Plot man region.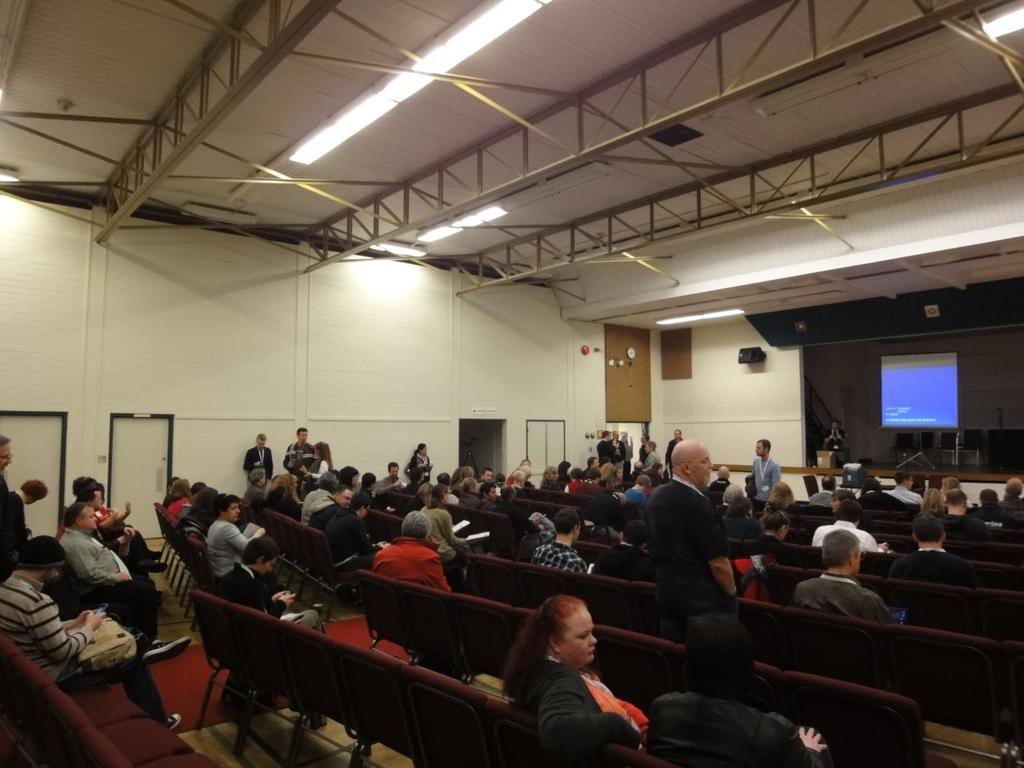
Plotted at {"x1": 349, "y1": 453, "x2": 412, "y2": 513}.
